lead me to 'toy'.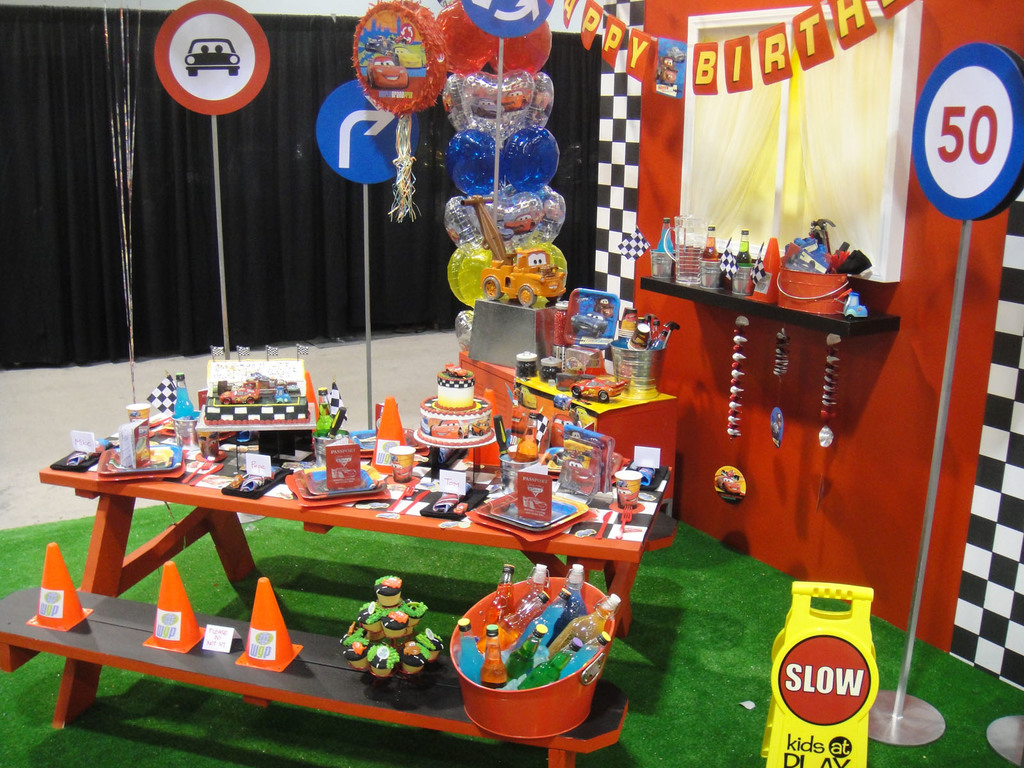
Lead to <bbox>269, 378, 298, 401</bbox>.
